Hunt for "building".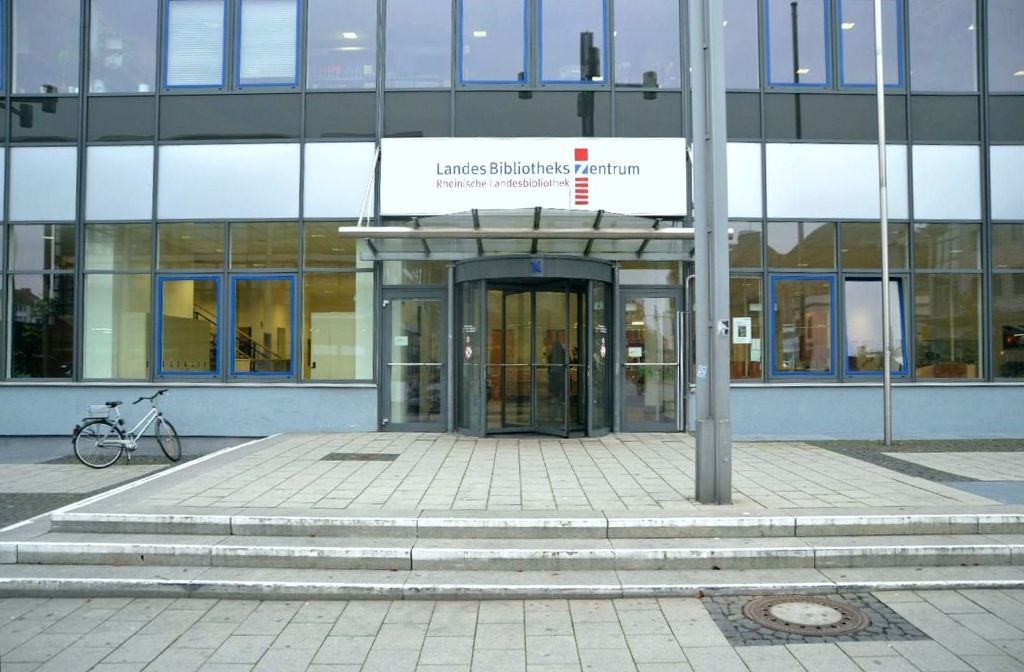
Hunted down at crop(0, 0, 1023, 438).
